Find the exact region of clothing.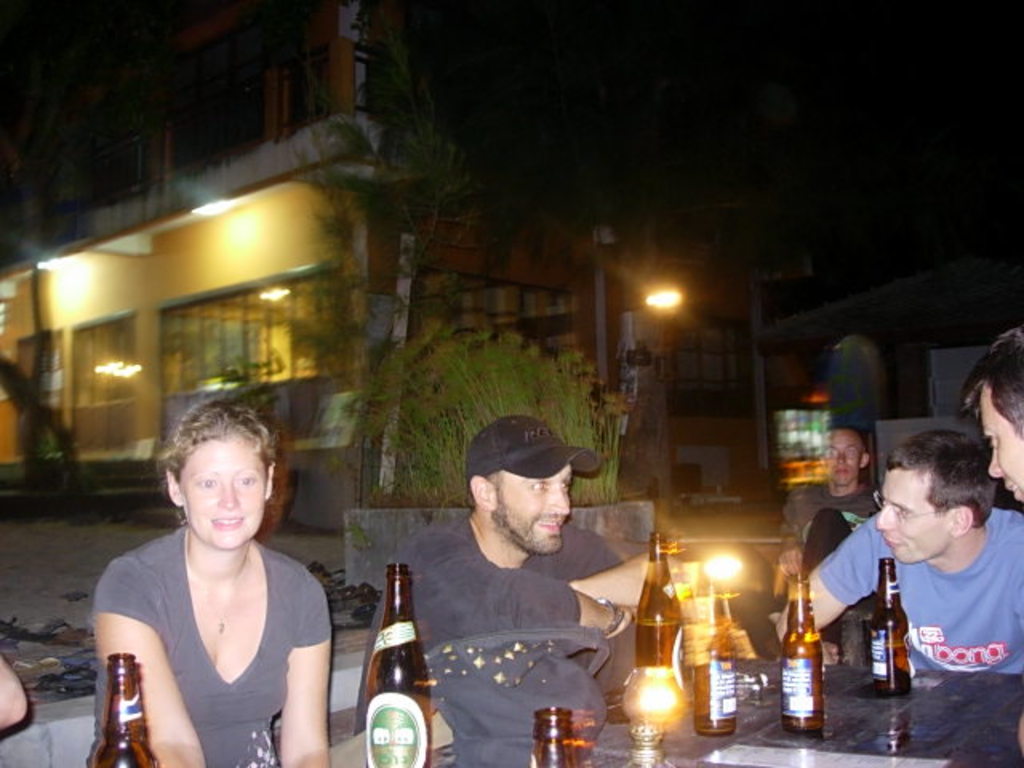
Exact region: <box>347,510,629,730</box>.
